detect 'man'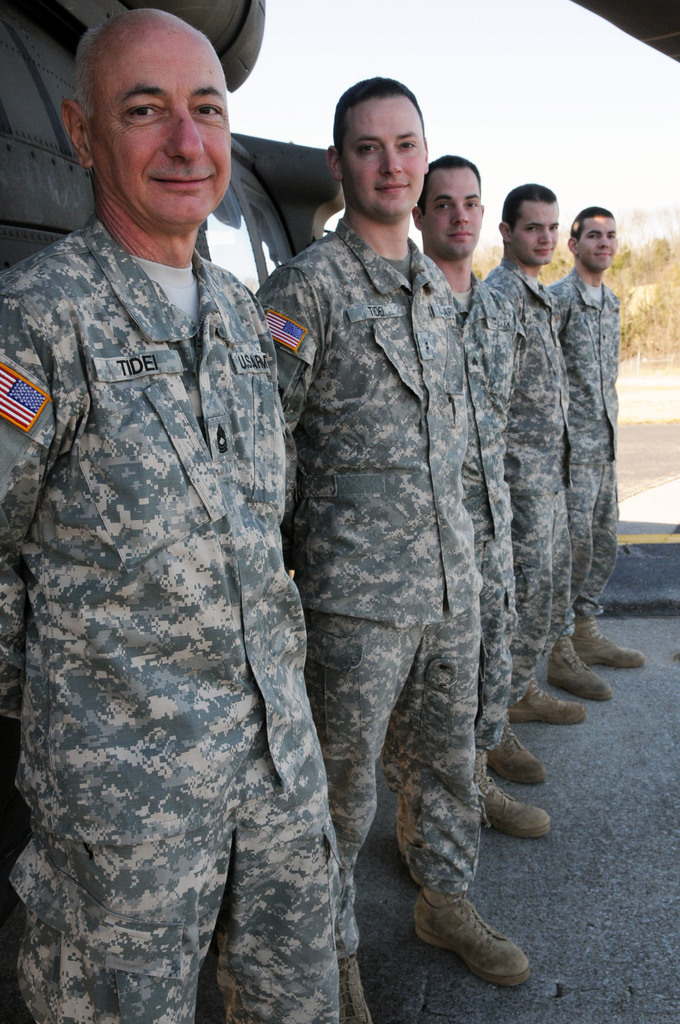
detection(411, 149, 546, 840)
